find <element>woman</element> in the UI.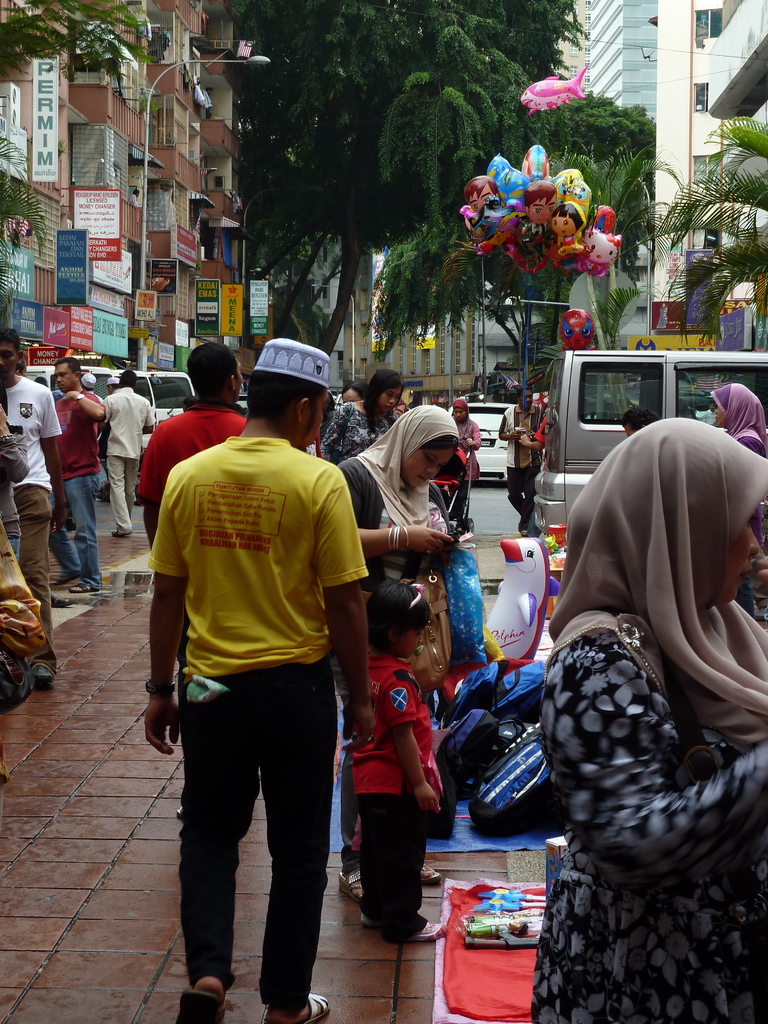
UI element at left=452, top=397, right=476, bottom=515.
